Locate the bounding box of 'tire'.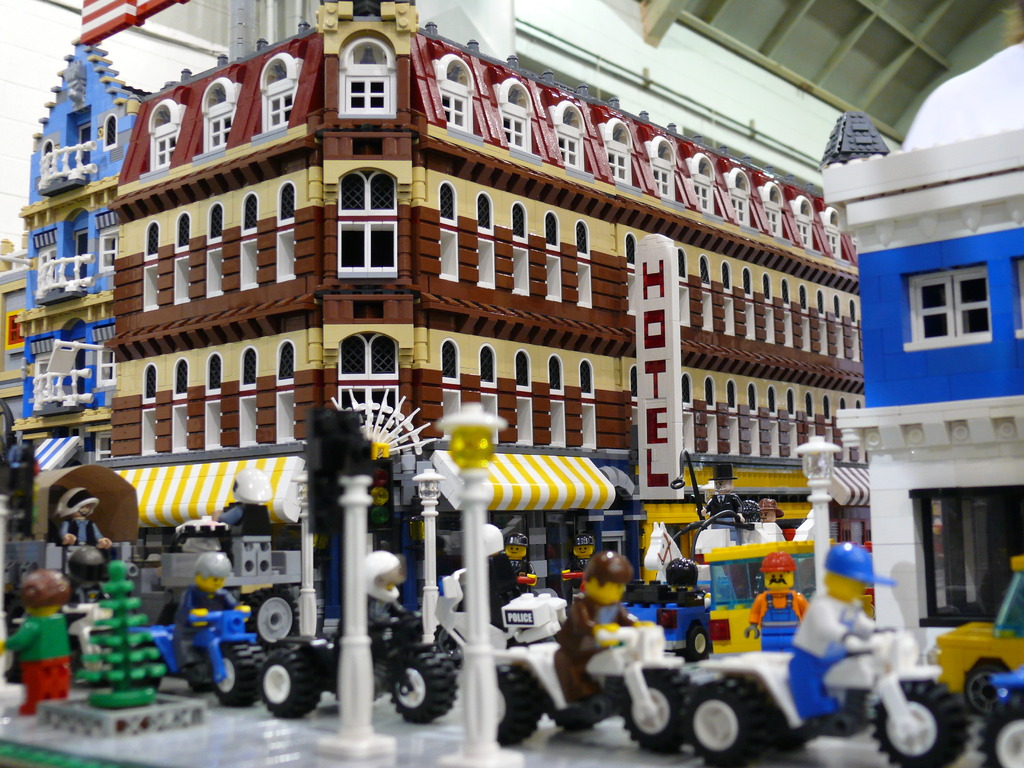
Bounding box: left=127, top=637, right=163, bottom=687.
